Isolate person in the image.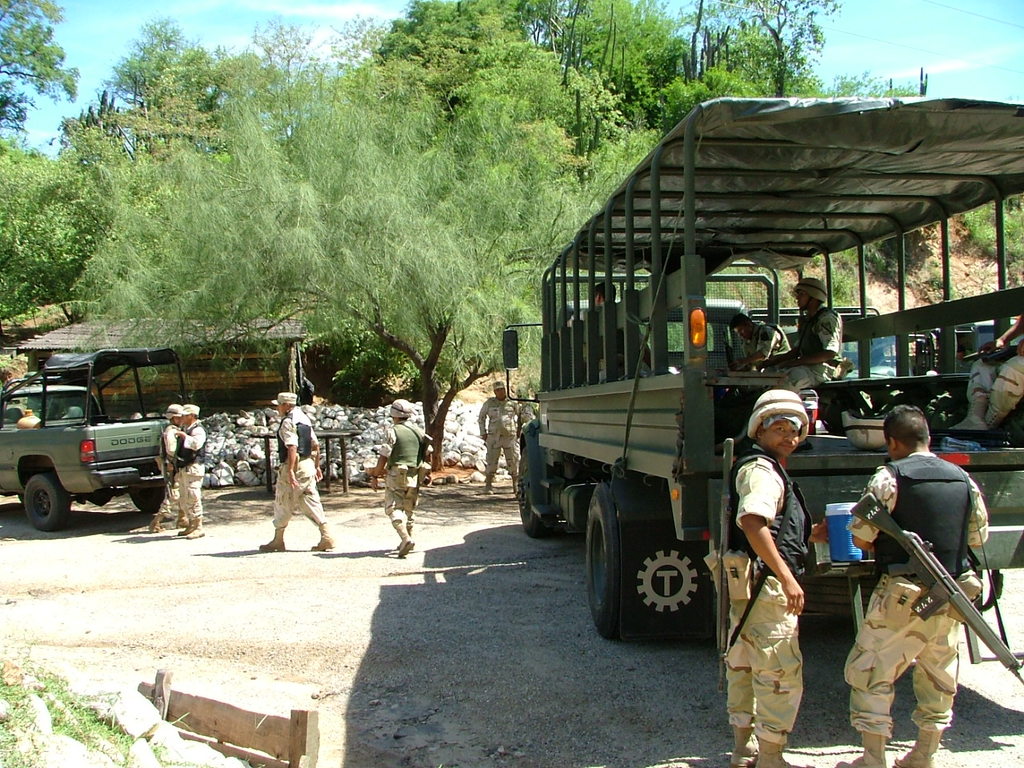
Isolated region: {"left": 369, "top": 395, "right": 433, "bottom": 559}.
